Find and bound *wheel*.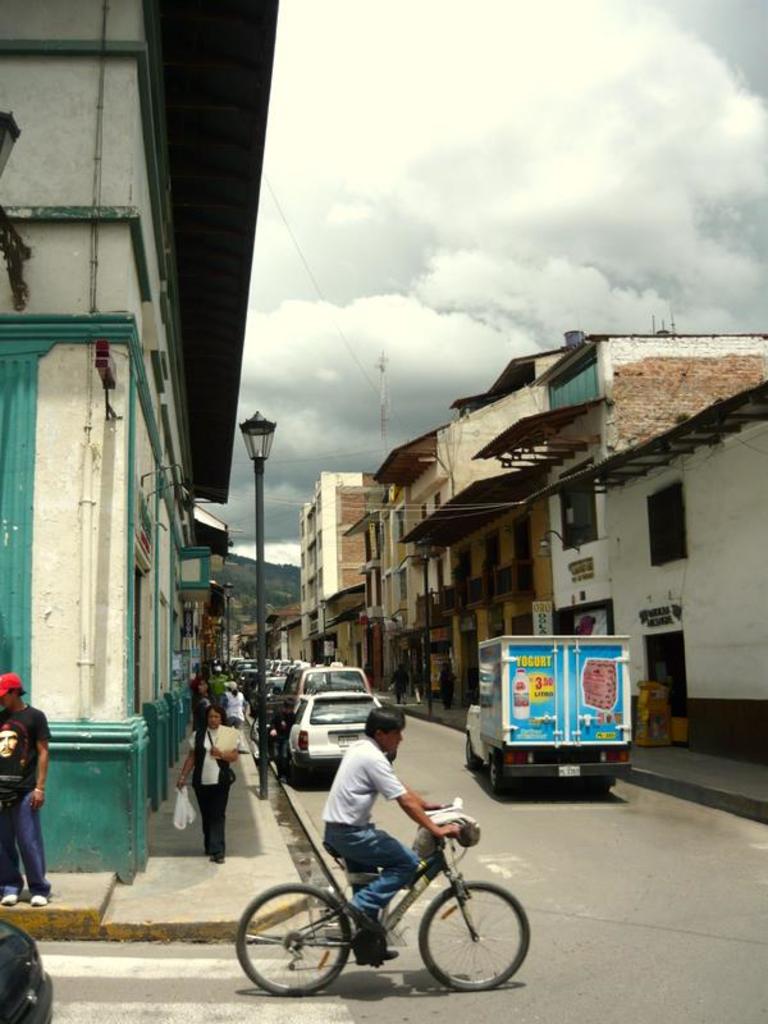
Bound: bbox=(420, 879, 532, 993).
